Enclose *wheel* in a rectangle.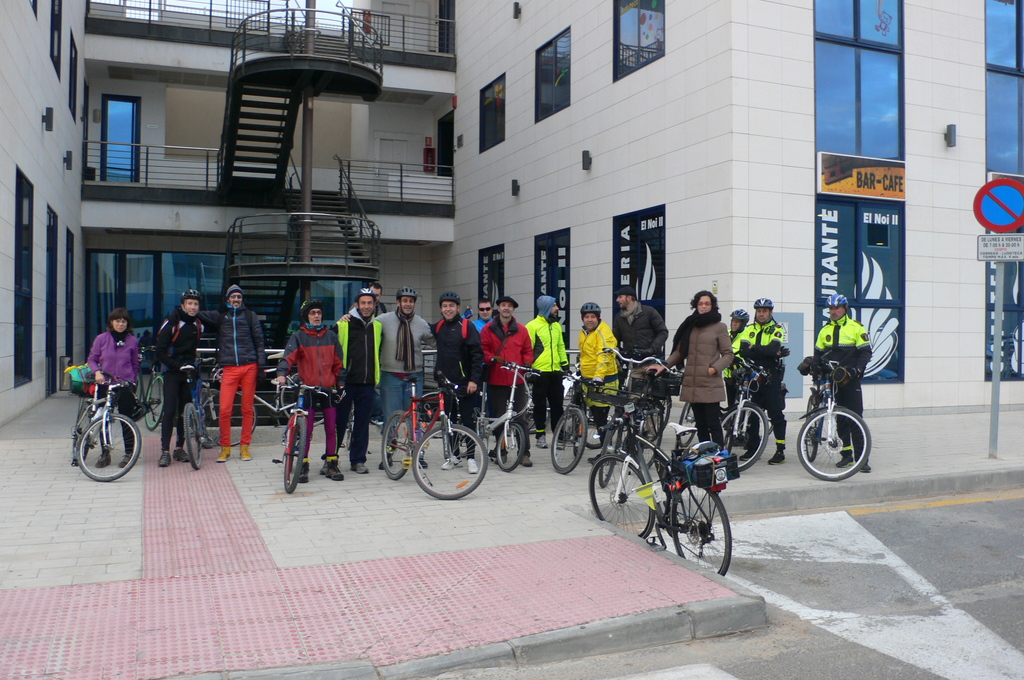
detection(383, 410, 414, 476).
